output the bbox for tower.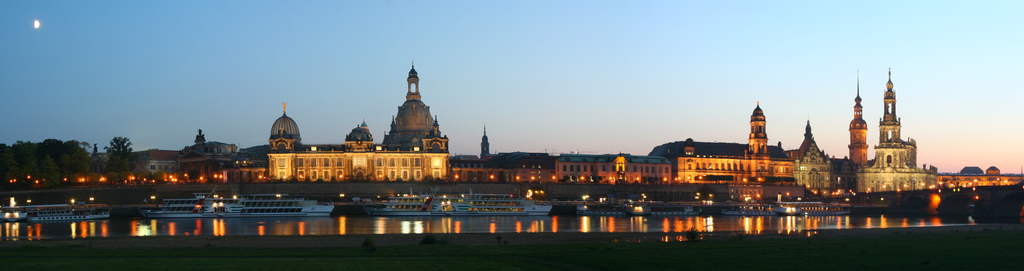
381/53/454/153.
